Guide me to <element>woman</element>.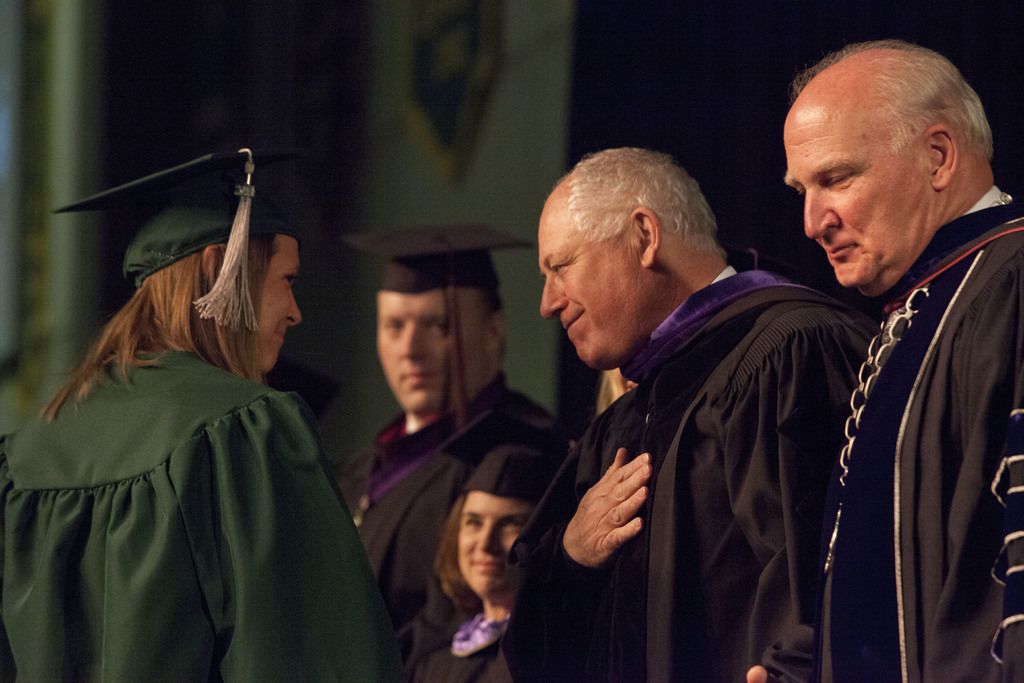
Guidance: (left=43, top=135, right=424, bottom=682).
